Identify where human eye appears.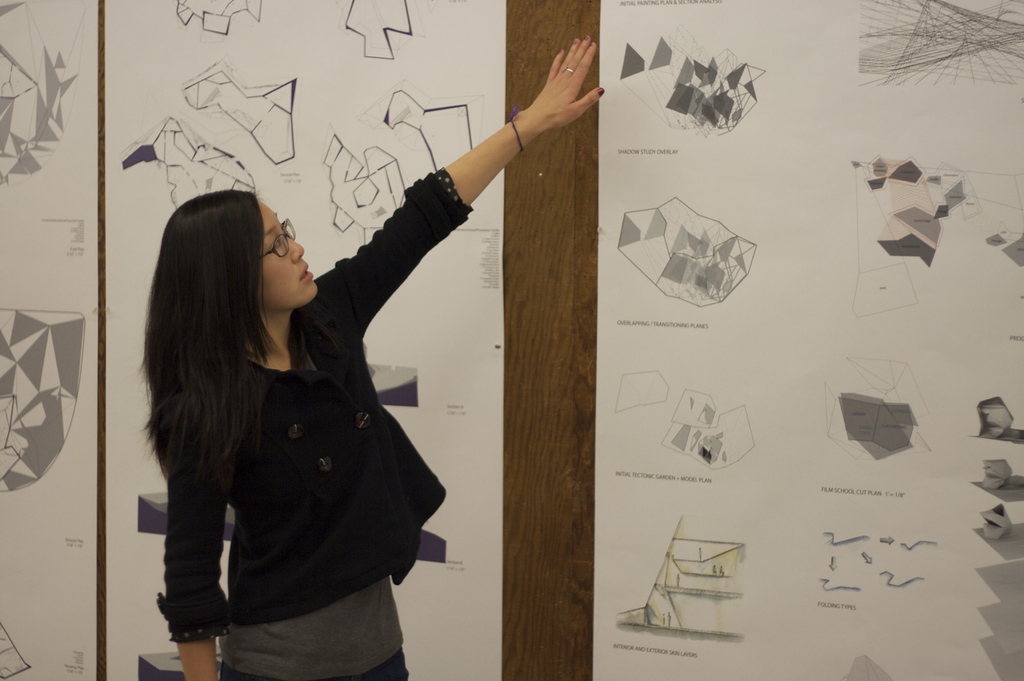
Appears at <box>266,237,282,252</box>.
